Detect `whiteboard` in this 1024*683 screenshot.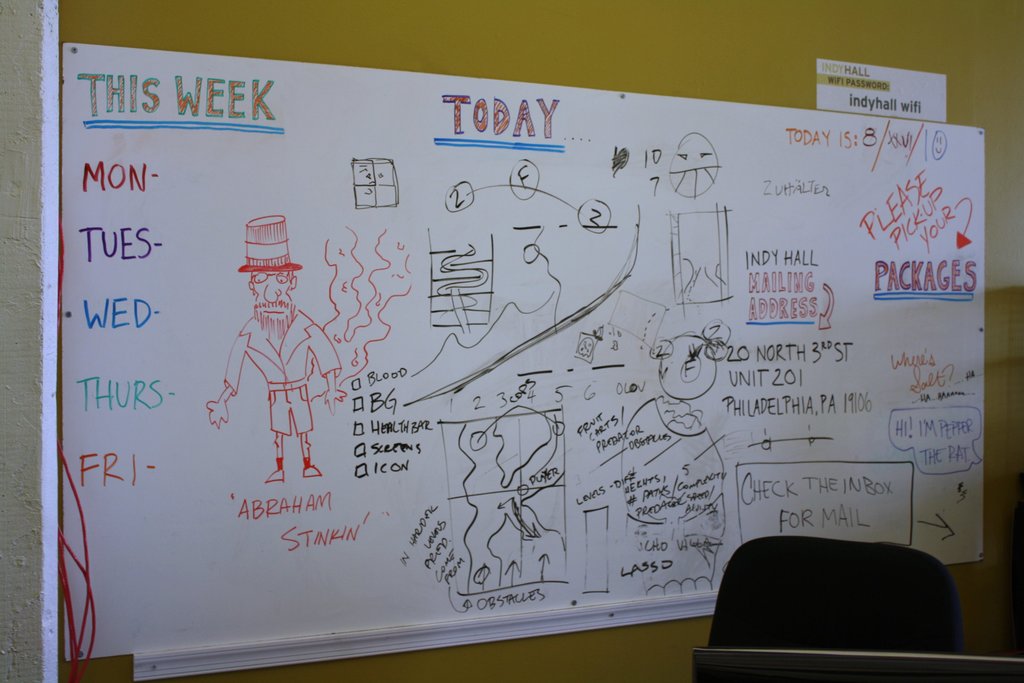
Detection: region(58, 45, 982, 682).
